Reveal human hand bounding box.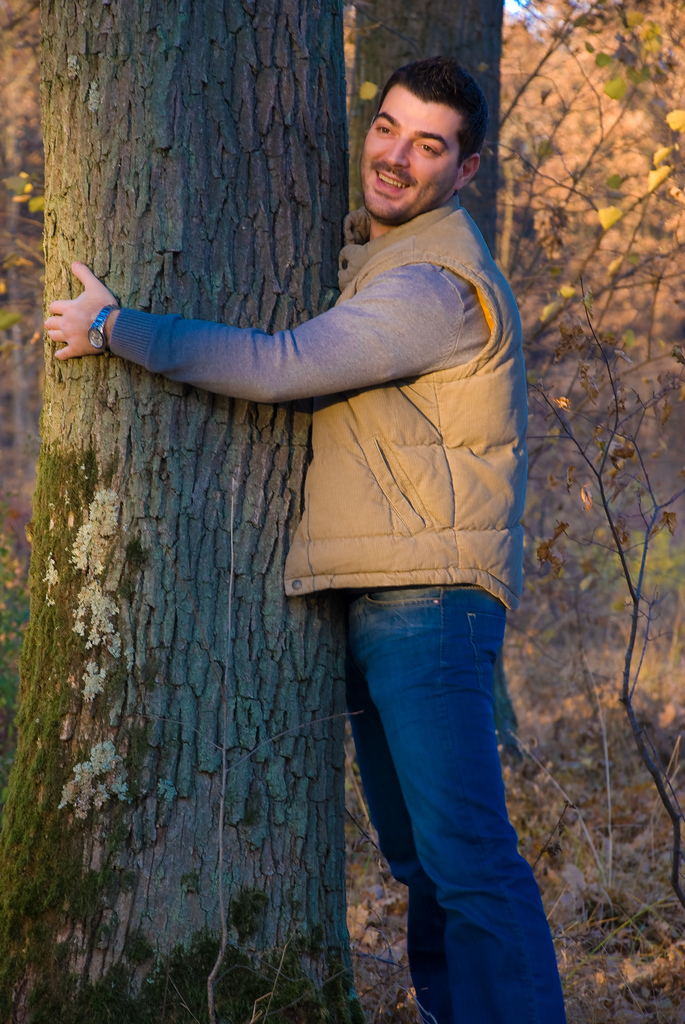
Revealed: <region>51, 237, 118, 336</region>.
